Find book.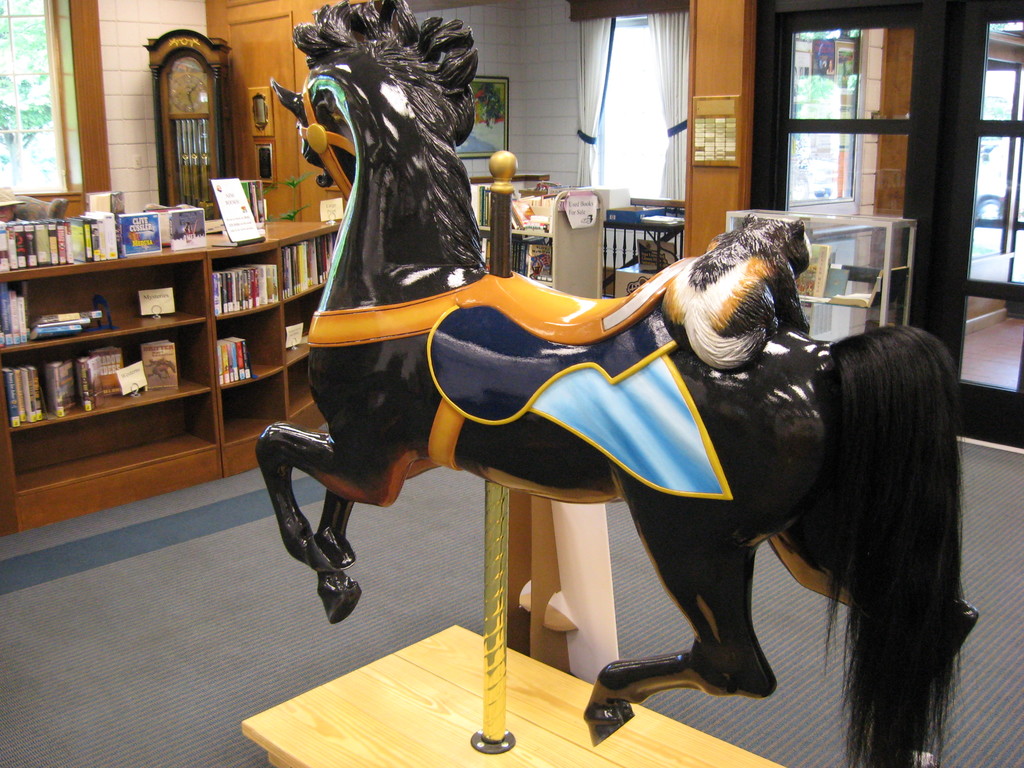
box=[33, 314, 107, 340].
